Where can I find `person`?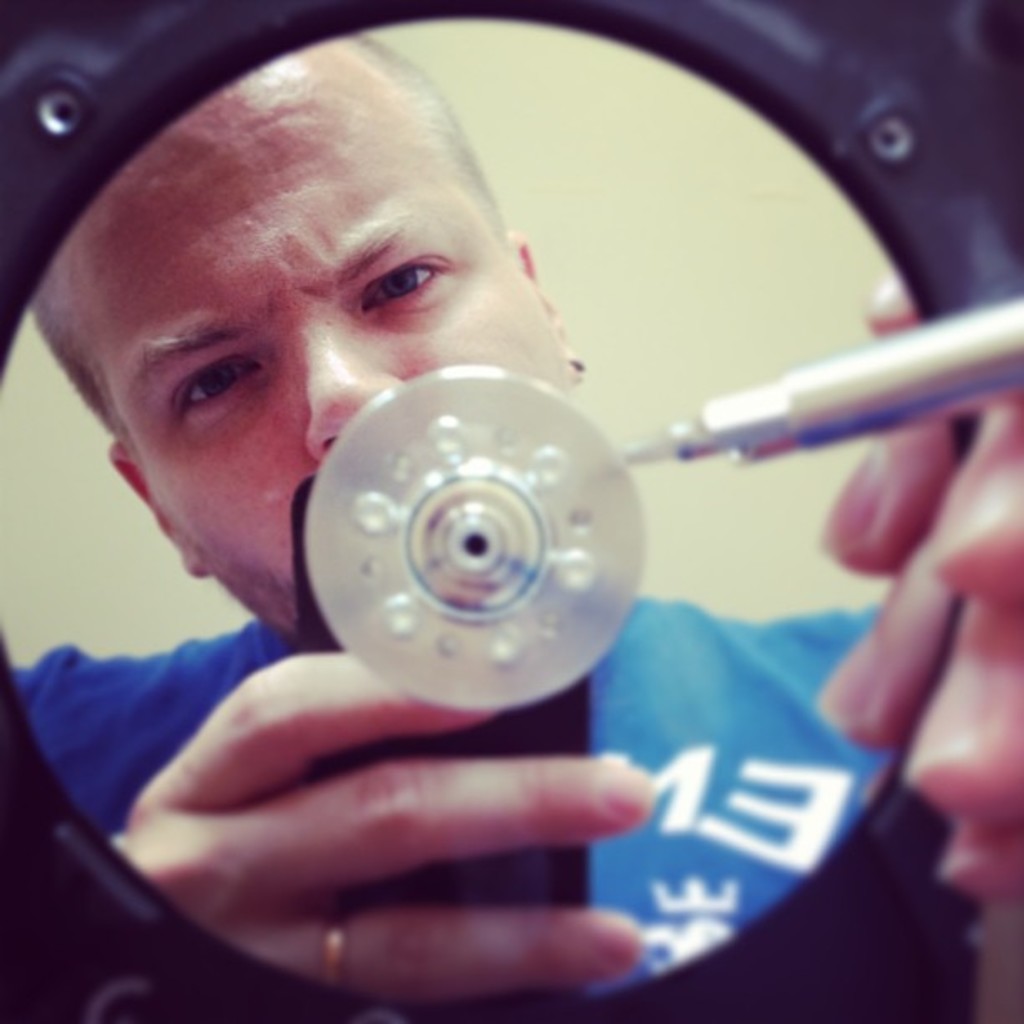
You can find it at pyautogui.locateOnScreen(12, 32, 929, 997).
